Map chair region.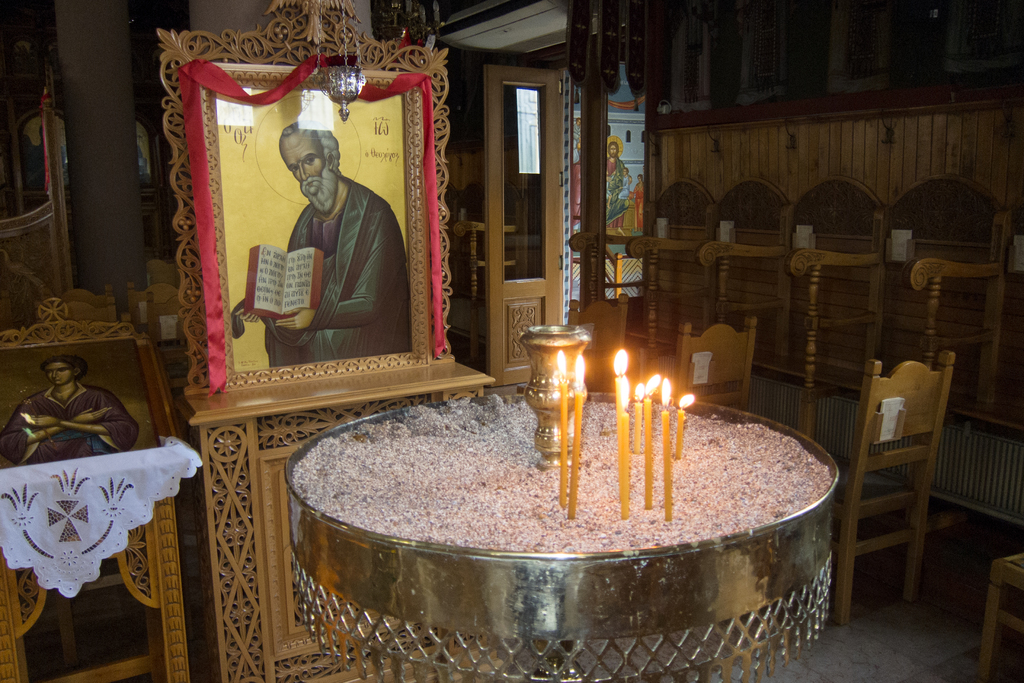
Mapped to <bbox>58, 283, 114, 309</bbox>.
